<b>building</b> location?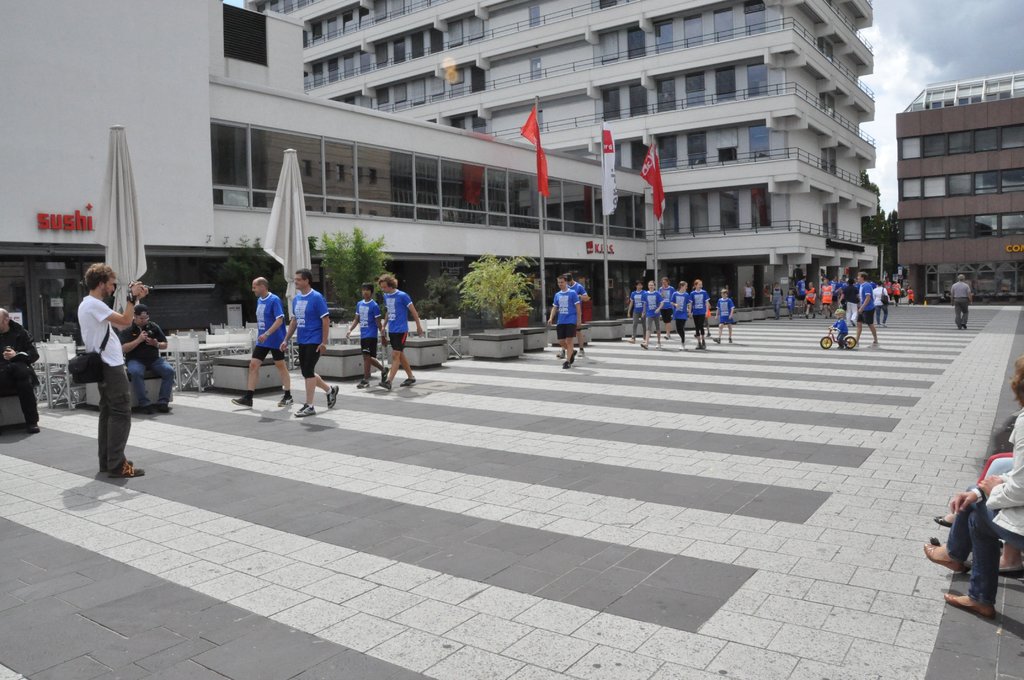
<bbox>0, 0, 660, 359</bbox>
